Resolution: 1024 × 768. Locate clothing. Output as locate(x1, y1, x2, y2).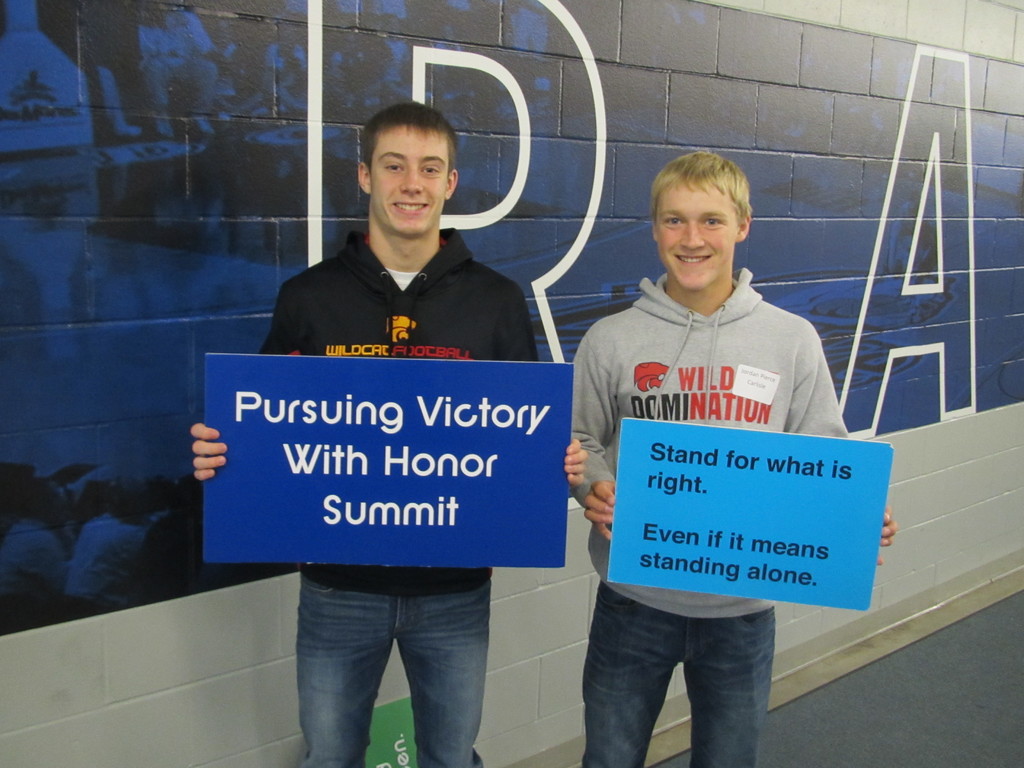
locate(296, 577, 486, 767).
